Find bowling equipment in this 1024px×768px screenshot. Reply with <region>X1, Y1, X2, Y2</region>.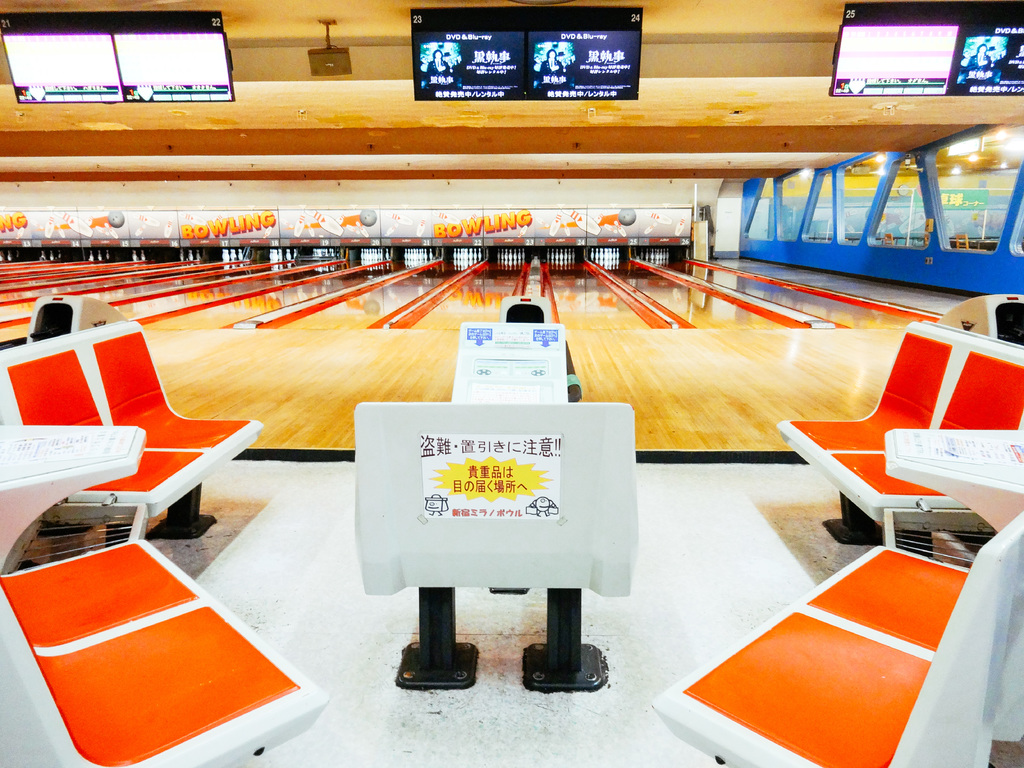
<region>237, 245, 244, 261</region>.
